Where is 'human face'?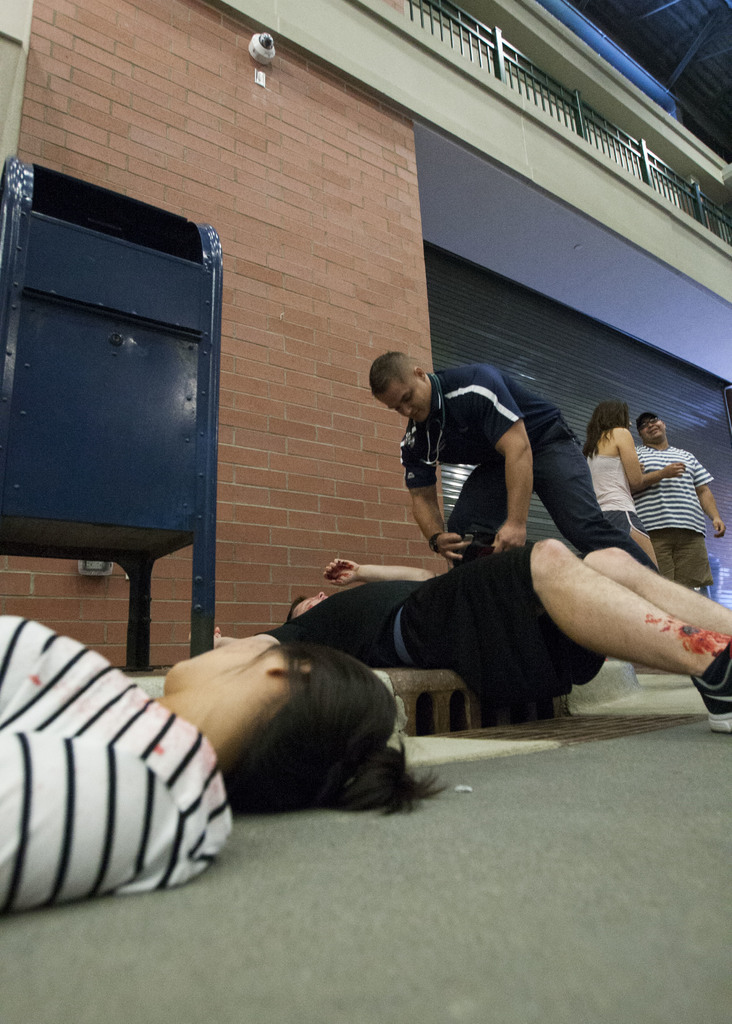
{"x1": 292, "y1": 591, "x2": 329, "y2": 617}.
